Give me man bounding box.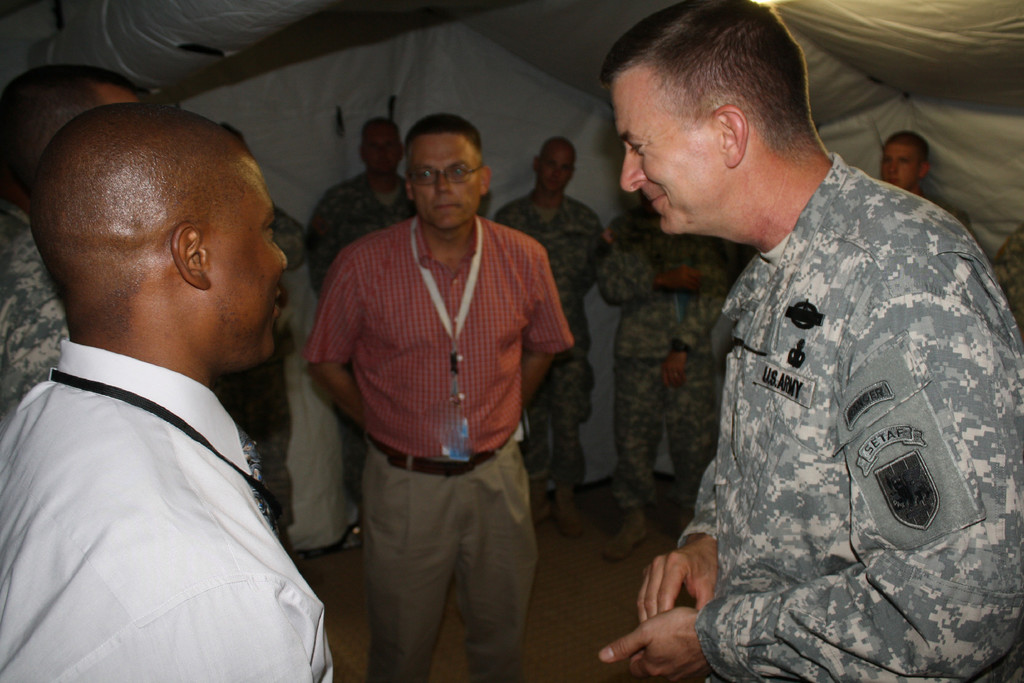
[left=305, top=117, right=418, bottom=445].
